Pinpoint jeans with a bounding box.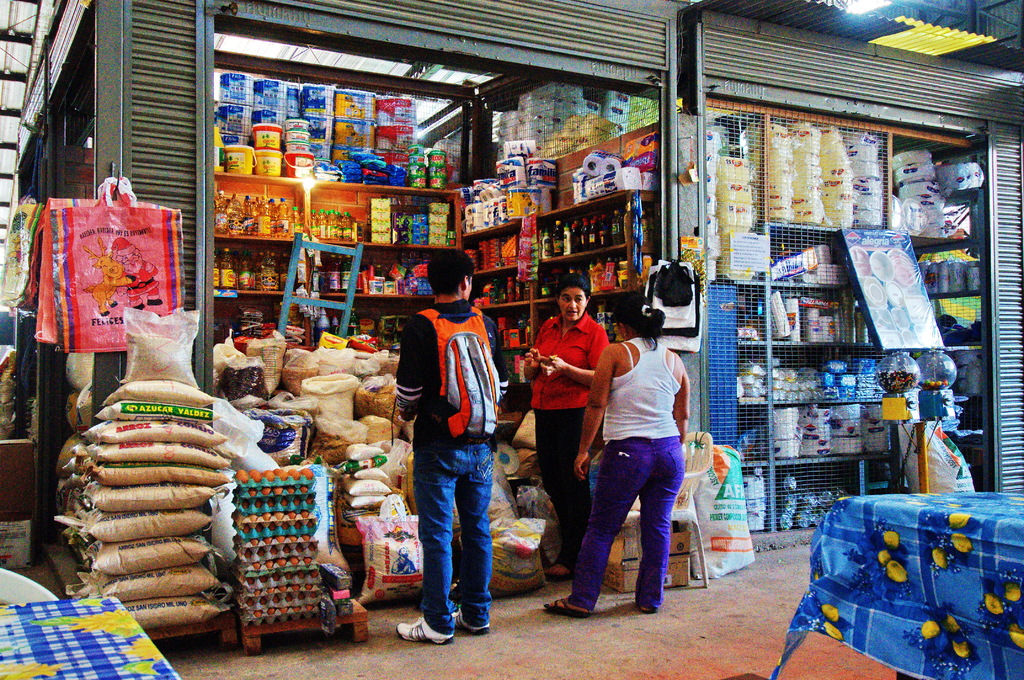
[415, 445, 492, 633].
